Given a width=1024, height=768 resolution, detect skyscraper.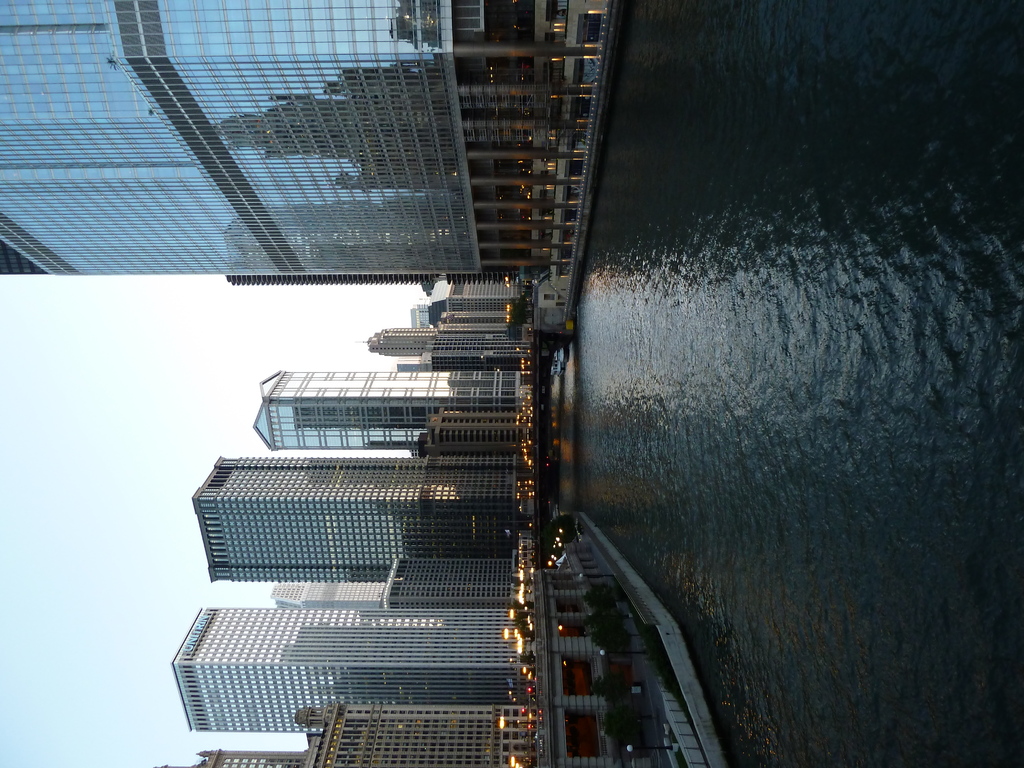
x1=155, y1=709, x2=561, y2=765.
